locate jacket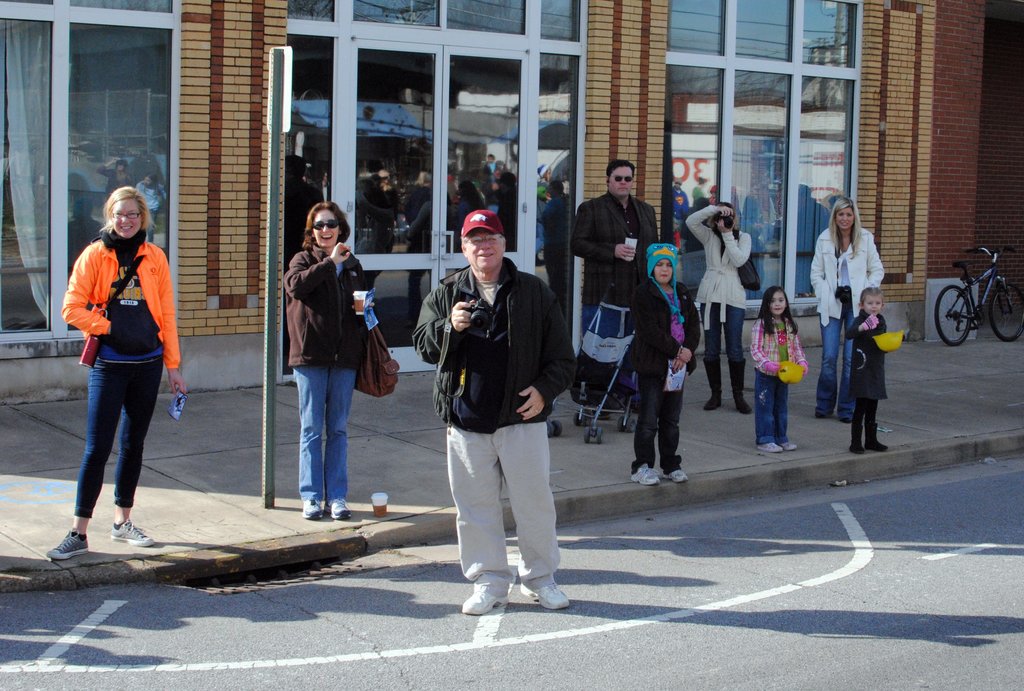
<region>282, 242, 370, 375</region>
